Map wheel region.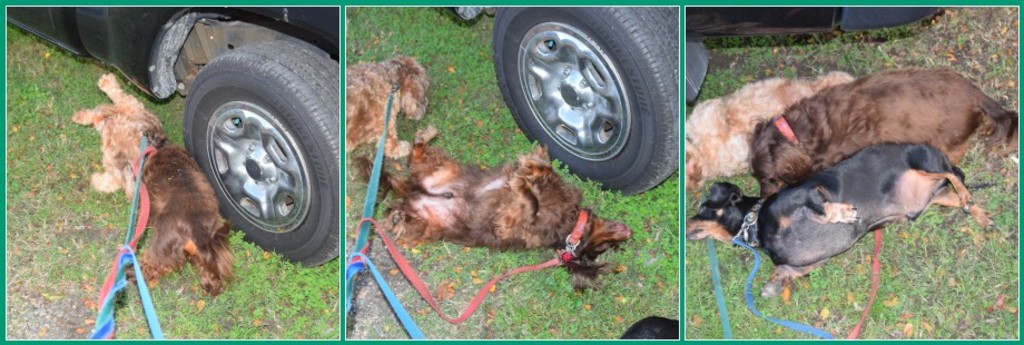
Mapped to left=180, top=33, right=333, bottom=256.
